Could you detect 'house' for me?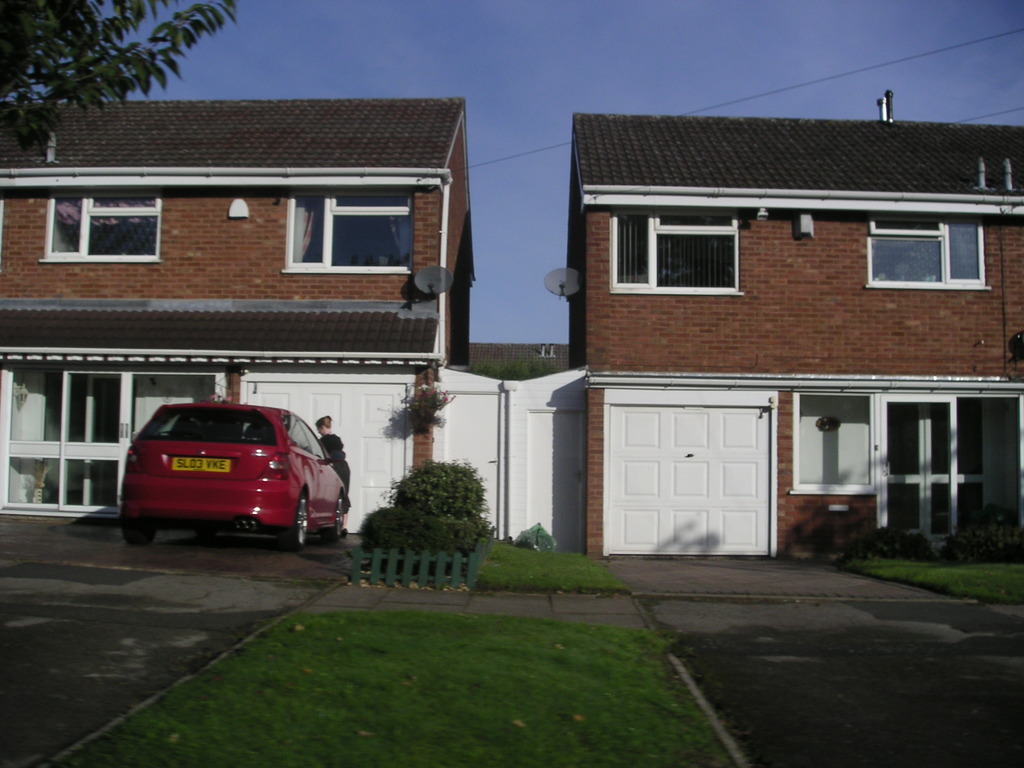
Detection result: locate(0, 101, 473, 524).
